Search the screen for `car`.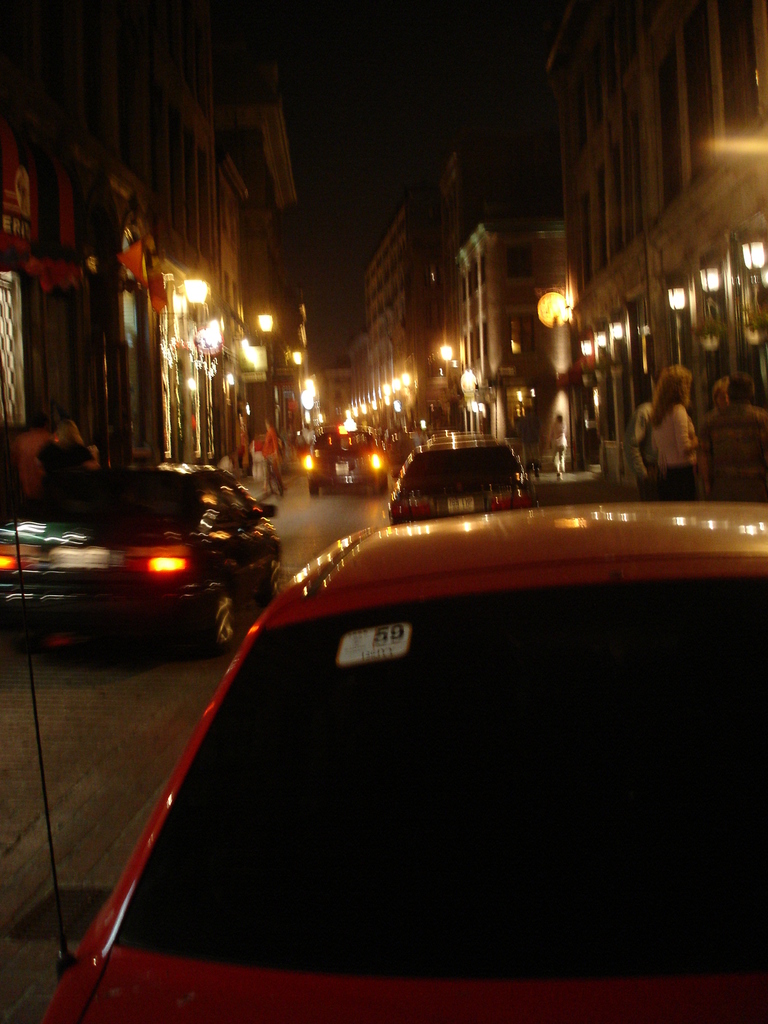
Found at (x1=381, y1=424, x2=522, y2=528).
